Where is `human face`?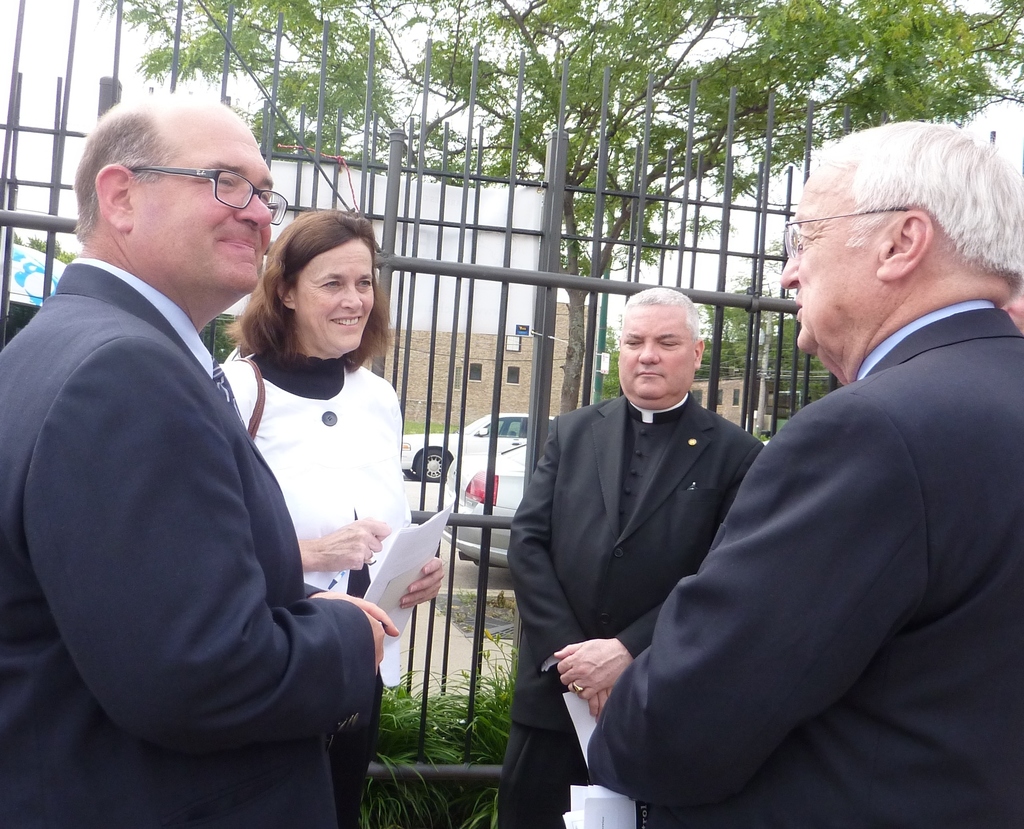
299/234/369/360.
